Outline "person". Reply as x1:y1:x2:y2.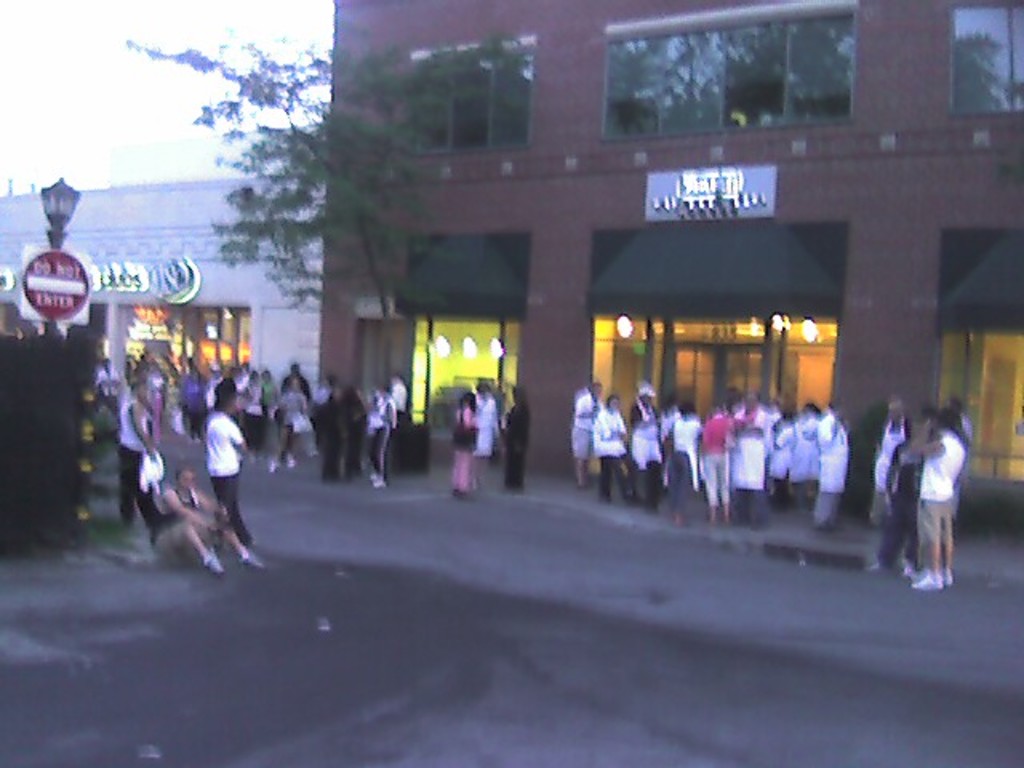
154:474:262:573.
